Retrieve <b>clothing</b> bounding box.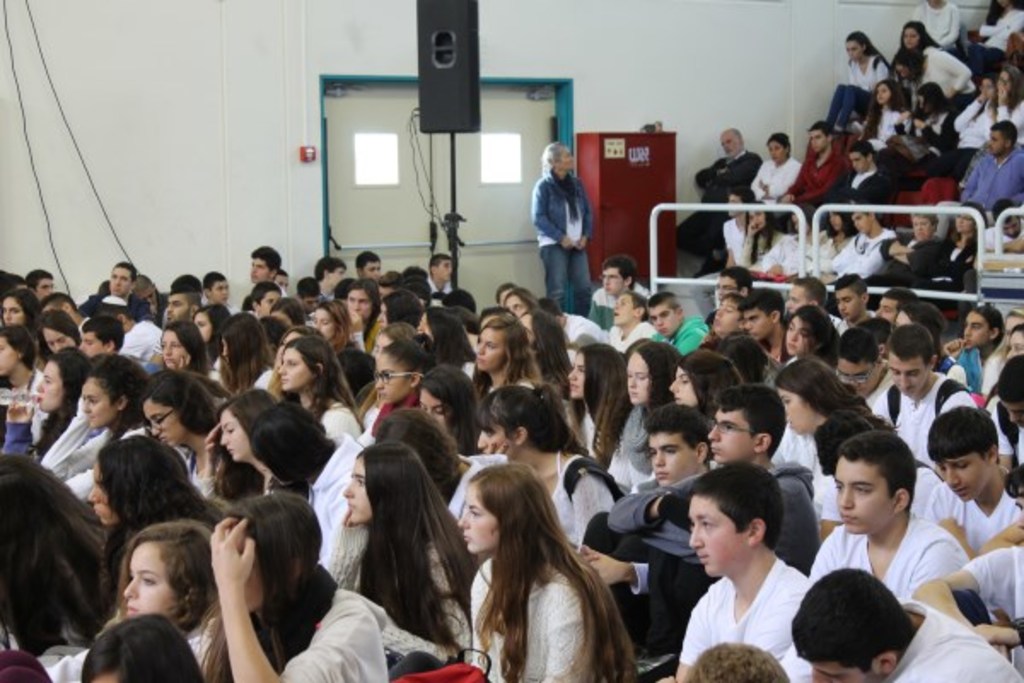
Bounding box: rect(181, 579, 389, 681).
